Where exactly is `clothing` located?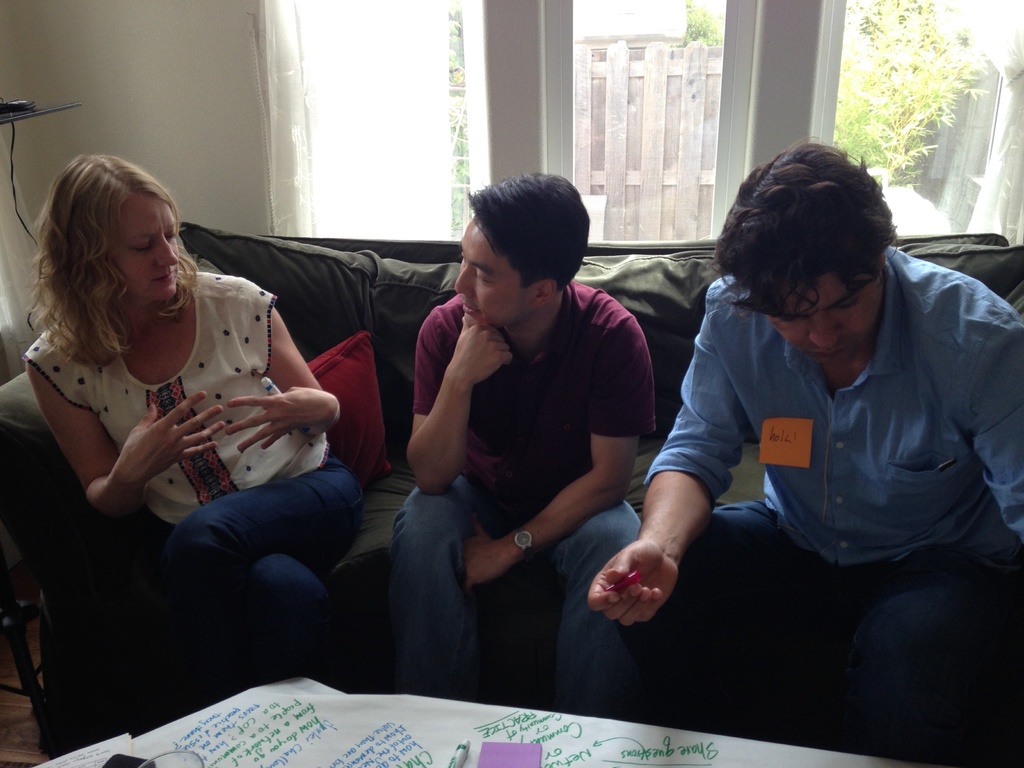
Its bounding box is Rect(18, 269, 364, 674).
